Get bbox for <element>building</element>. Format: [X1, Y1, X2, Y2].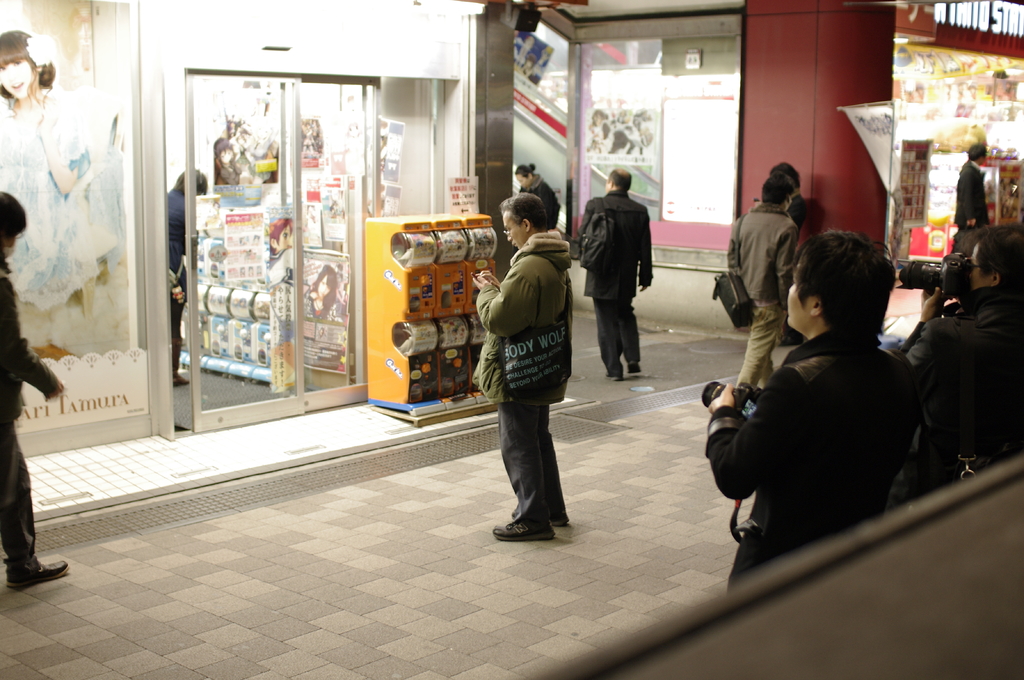
[0, 0, 525, 461].
